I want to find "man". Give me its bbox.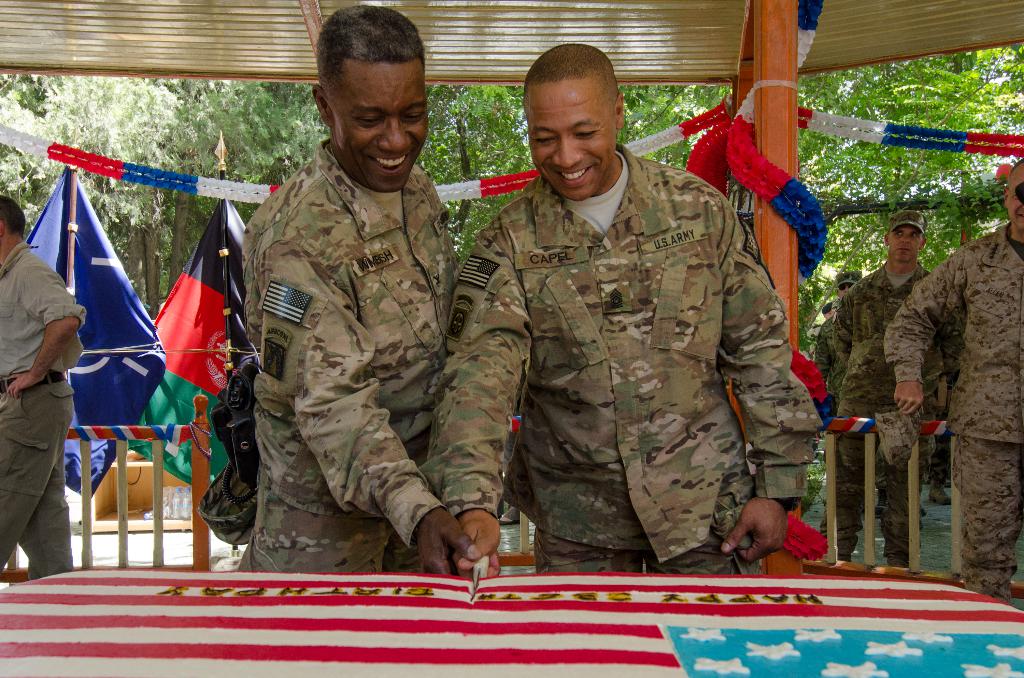
(222,16,470,592).
